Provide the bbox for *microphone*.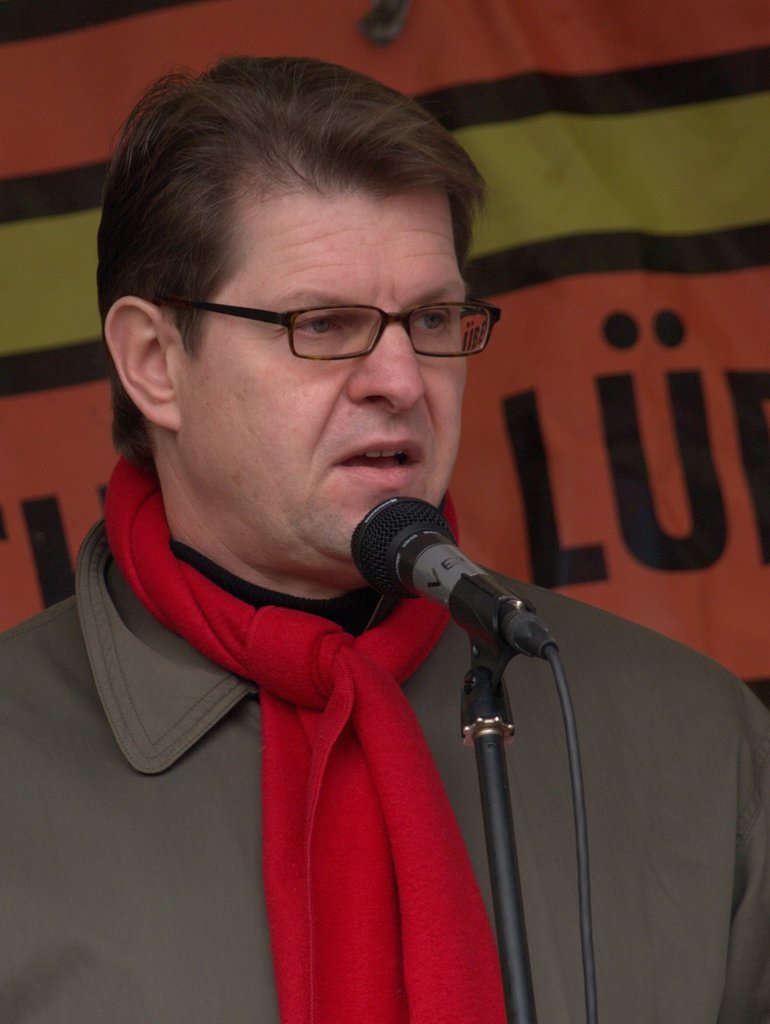
l=332, t=505, r=561, b=662.
